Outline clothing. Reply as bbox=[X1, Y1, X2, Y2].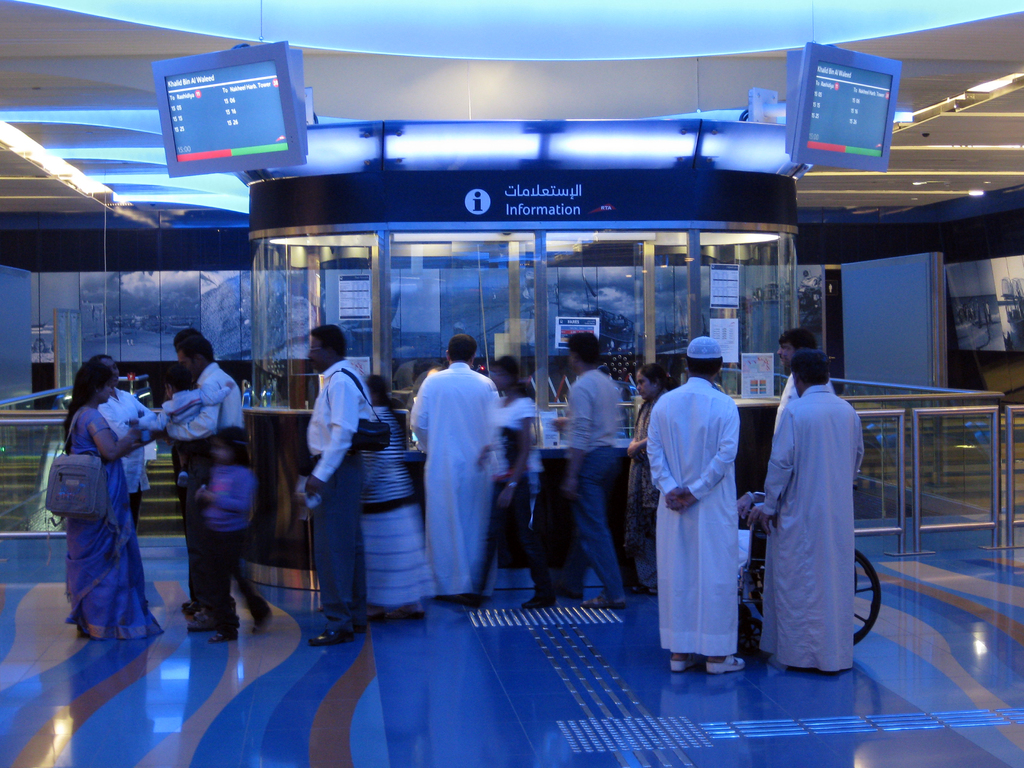
bbox=[646, 374, 742, 650].
